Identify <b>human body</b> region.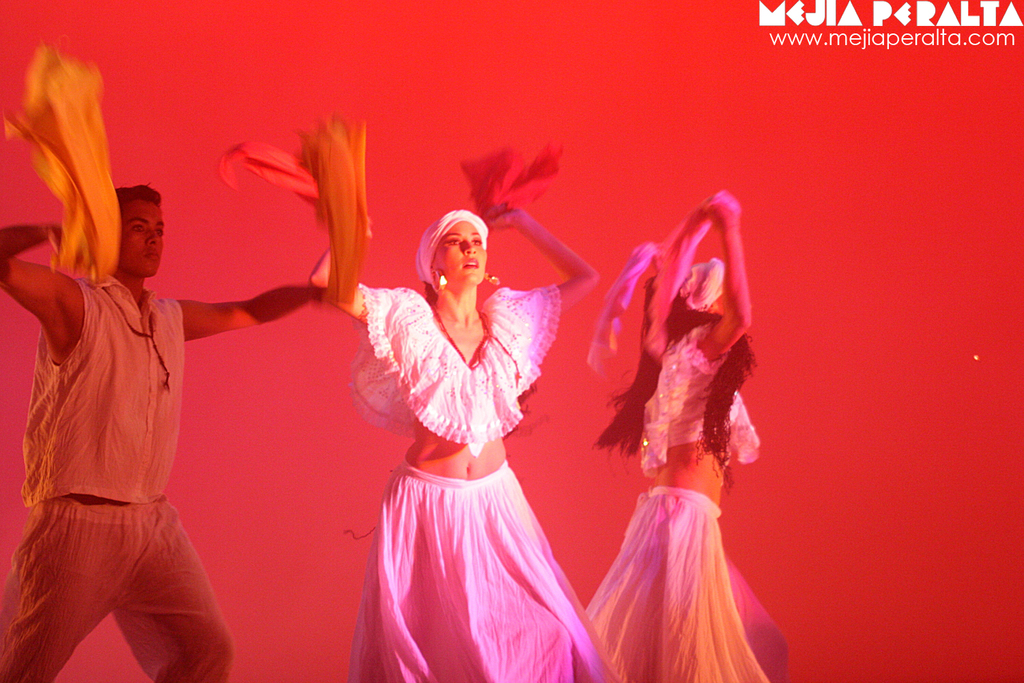
Region: box(642, 193, 751, 682).
